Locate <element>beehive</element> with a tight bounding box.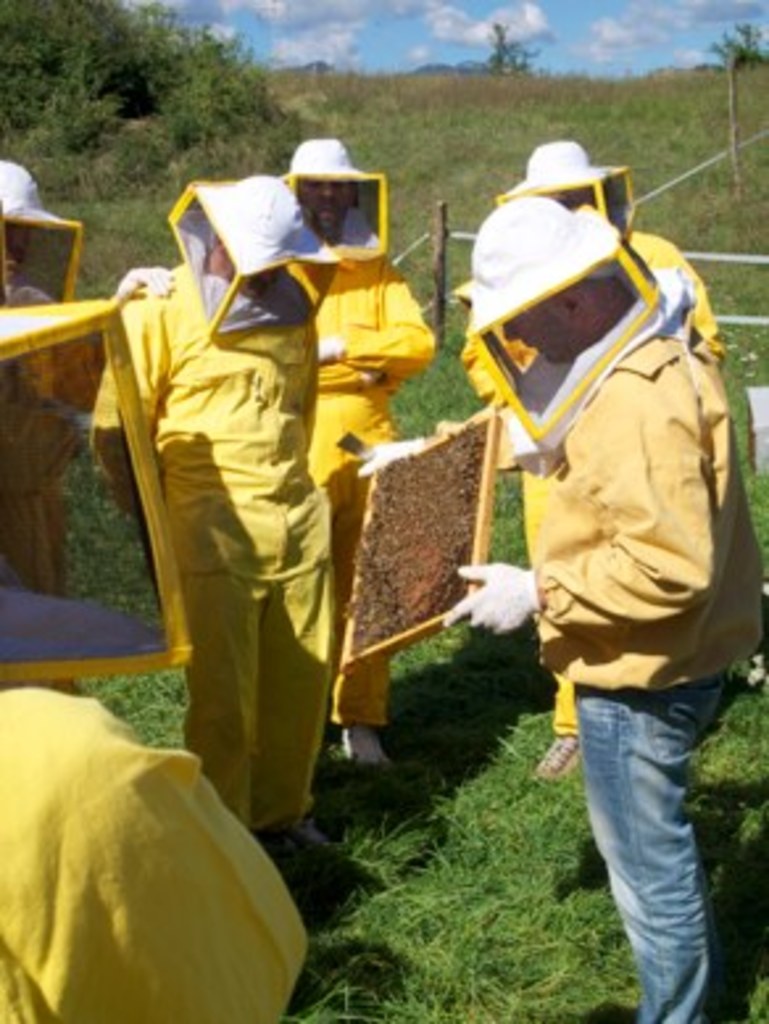
(332,413,500,674).
